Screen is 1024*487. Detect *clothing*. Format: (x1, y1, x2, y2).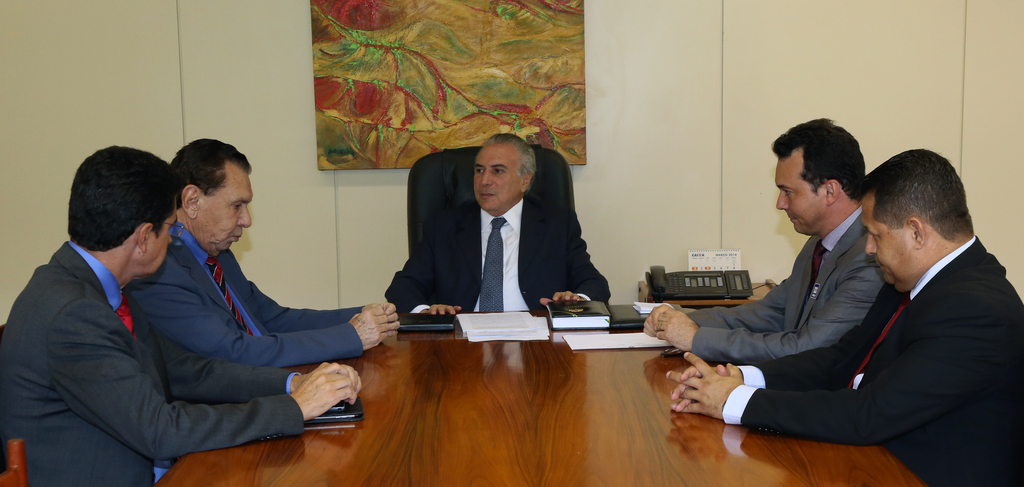
(128, 224, 360, 356).
